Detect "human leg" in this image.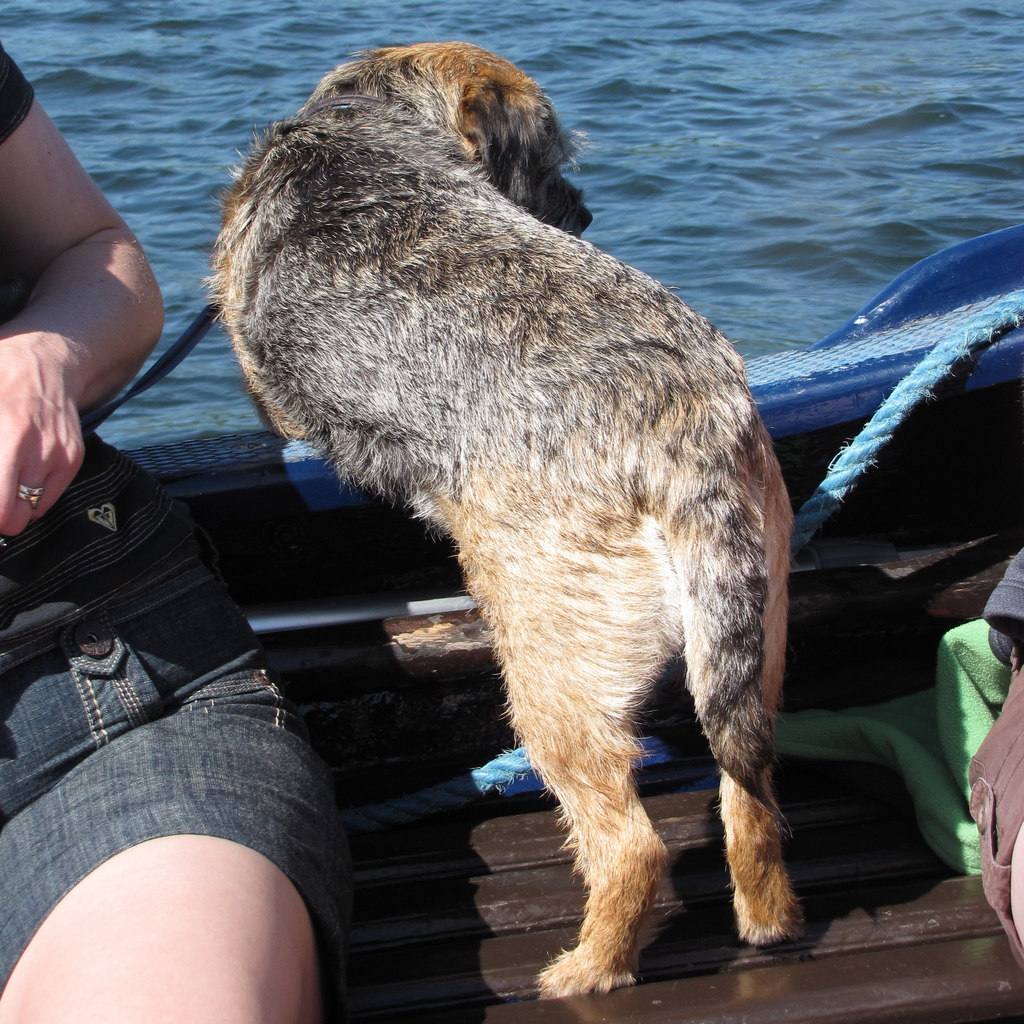
Detection: box(0, 515, 354, 1023).
